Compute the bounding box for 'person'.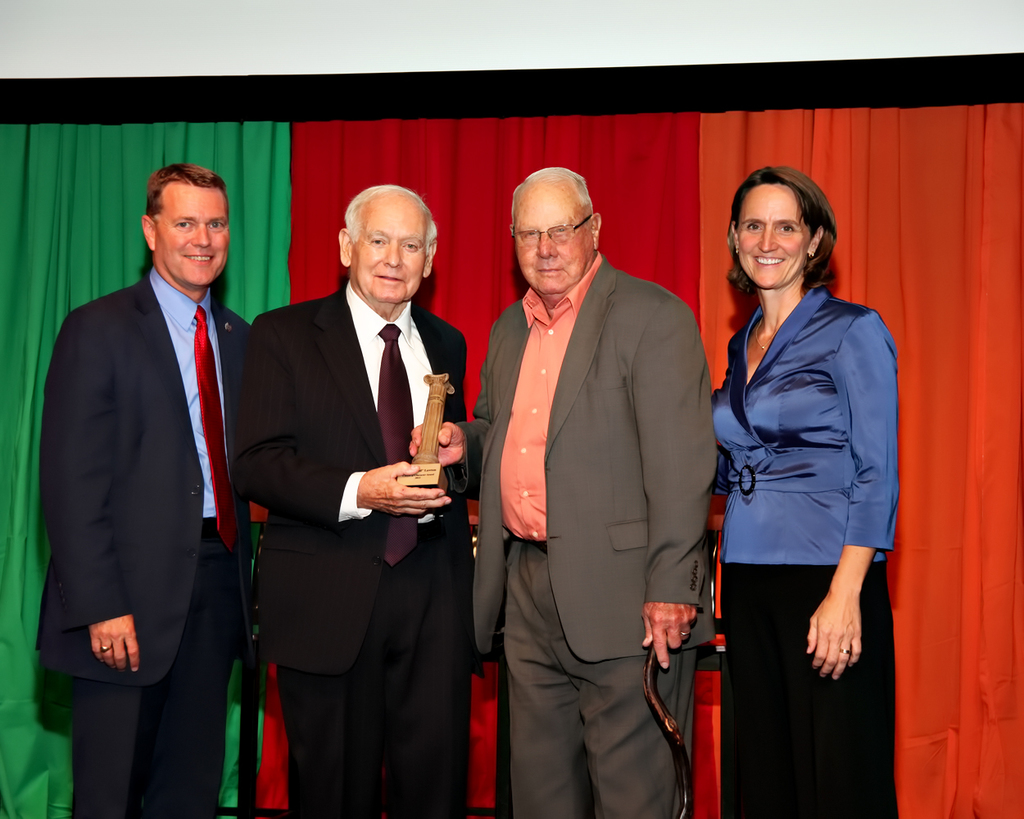
select_region(709, 165, 909, 818).
